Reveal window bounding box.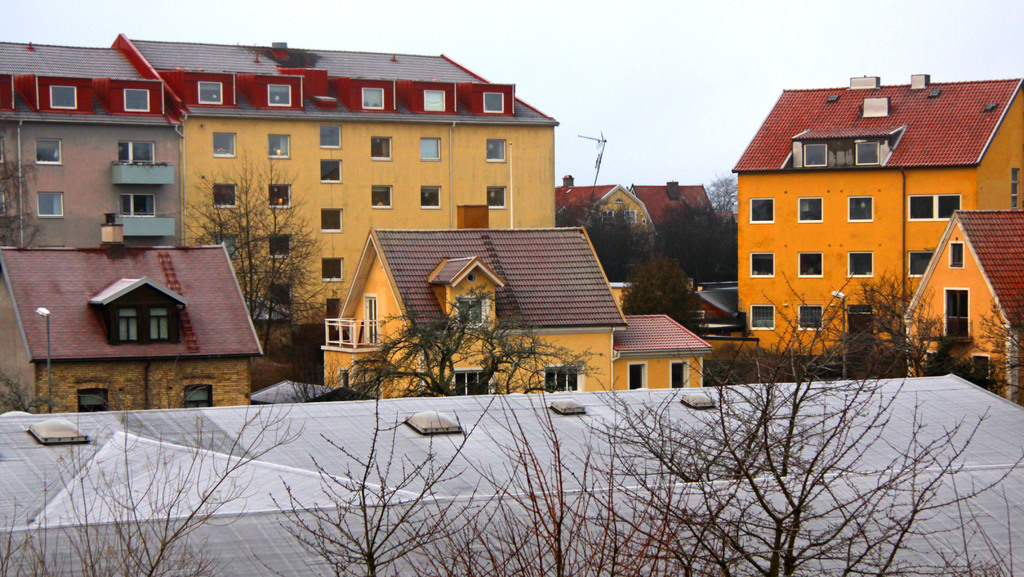
Revealed: <region>124, 87, 149, 112</region>.
